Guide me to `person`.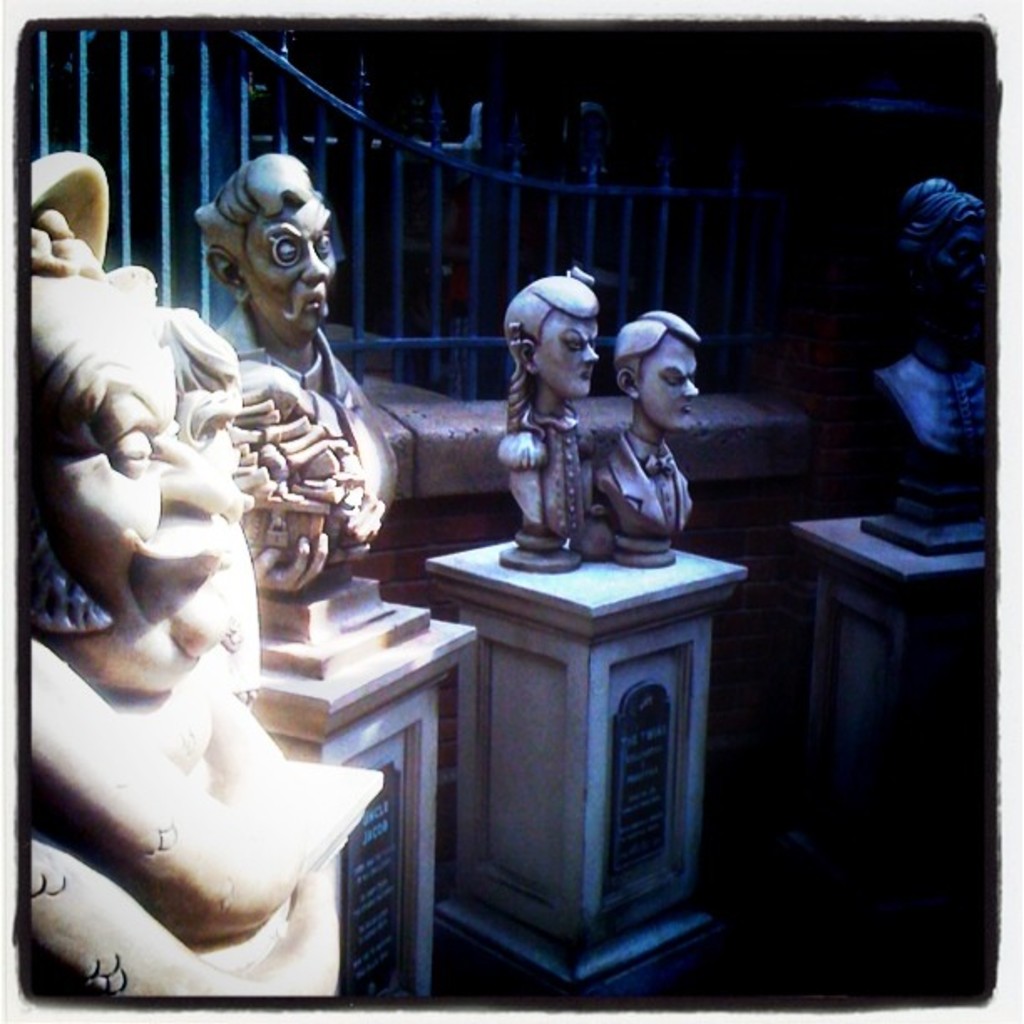
Guidance: x1=17, y1=187, x2=380, y2=991.
